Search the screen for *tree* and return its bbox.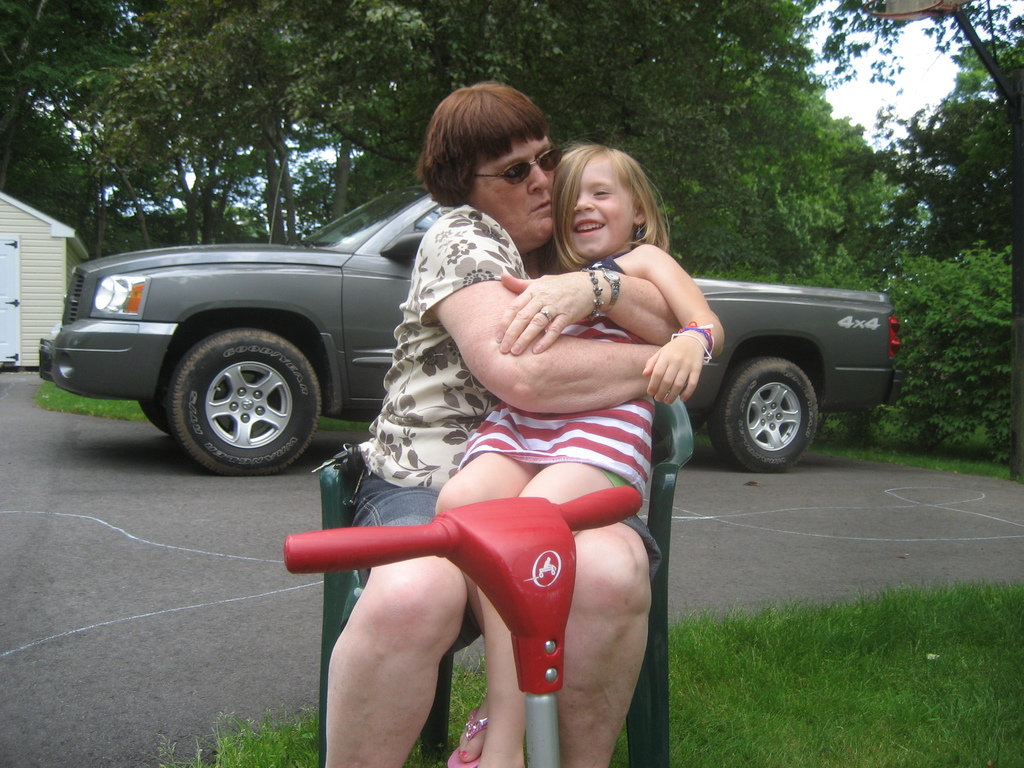
Found: (111, 0, 303, 259).
